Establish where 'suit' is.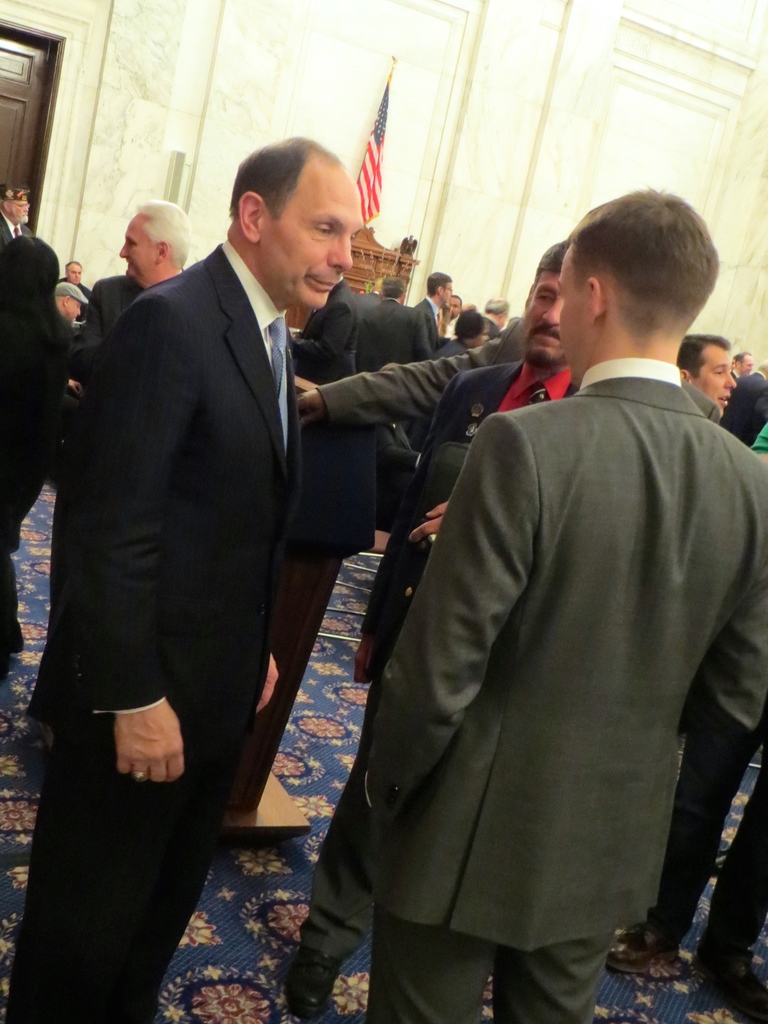
Established at BBox(0, 213, 25, 239).
